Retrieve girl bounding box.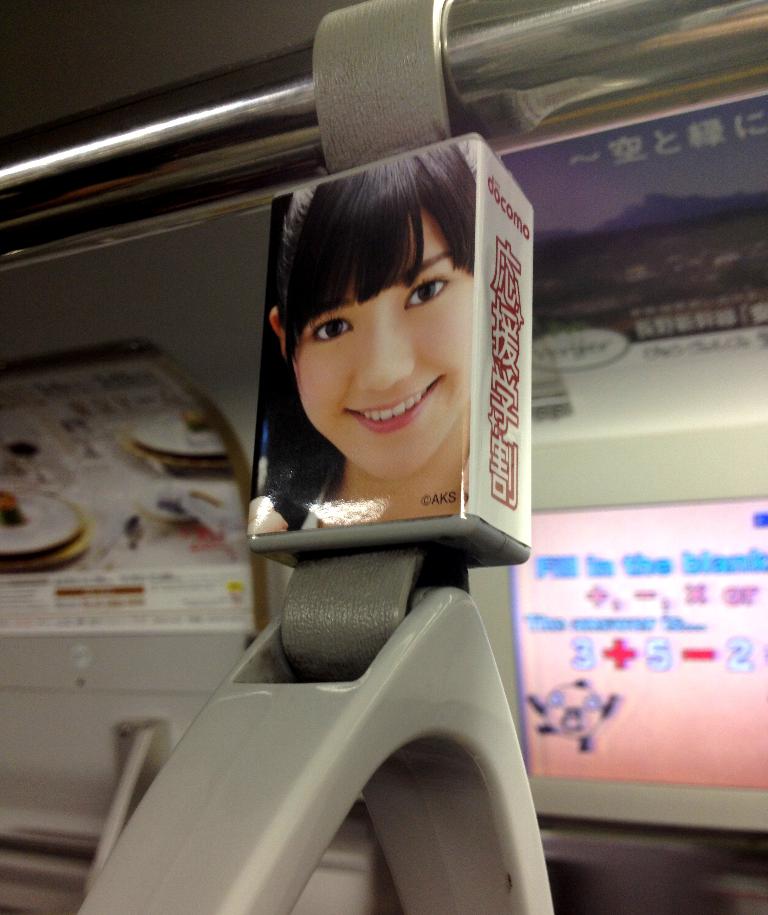
Bounding box: [left=263, top=144, right=490, bottom=522].
